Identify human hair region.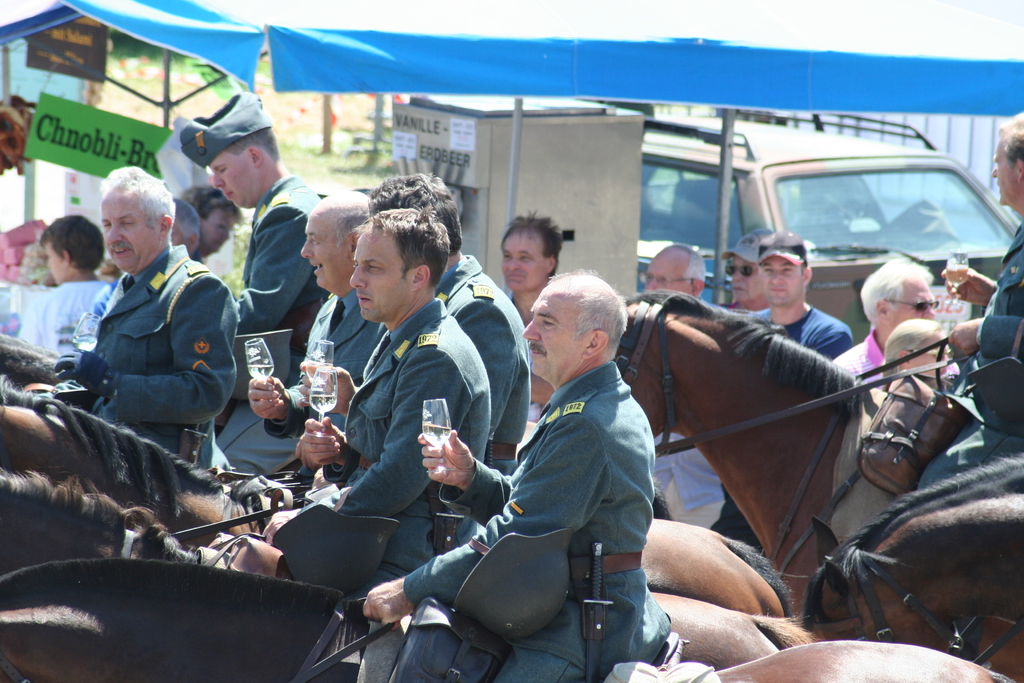
Region: (501, 208, 561, 270).
